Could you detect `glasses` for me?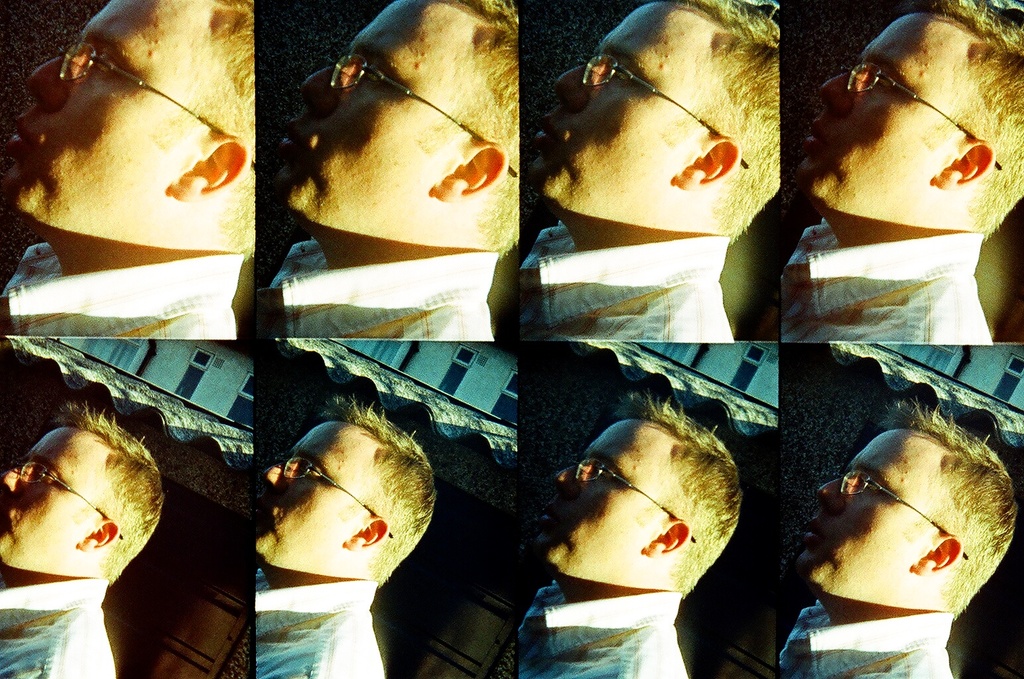
Detection result: {"left": 325, "top": 50, "right": 517, "bottom": 176}.
